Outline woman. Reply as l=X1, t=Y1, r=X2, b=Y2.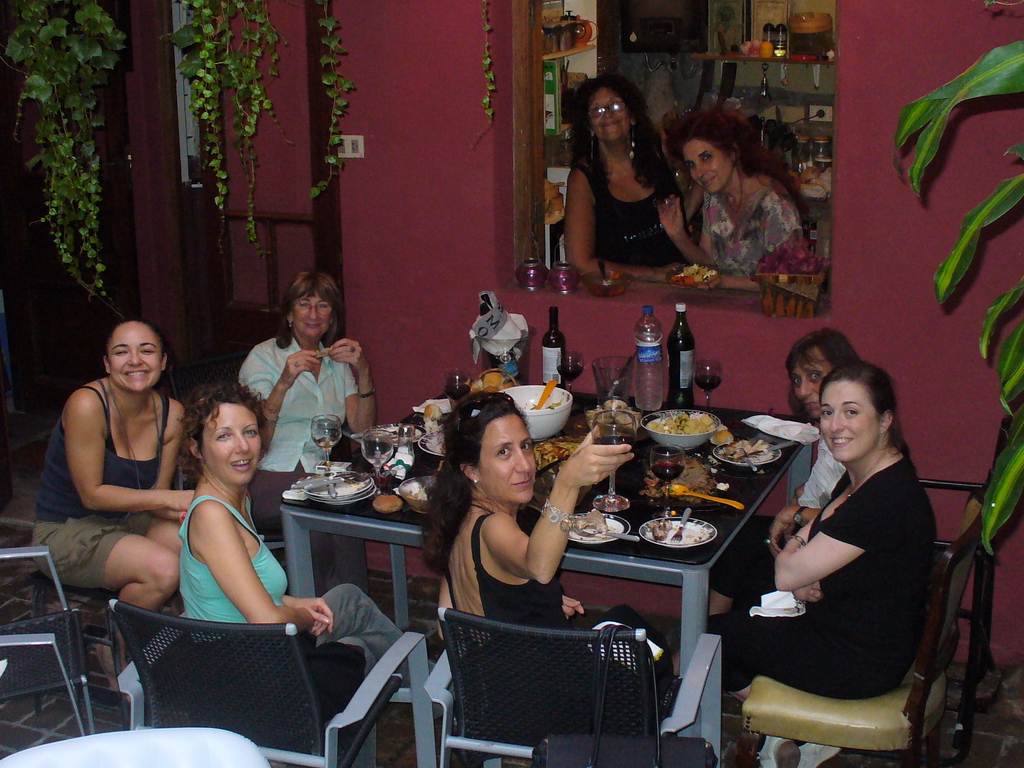
l=660, t=105, r=826, b=282.
